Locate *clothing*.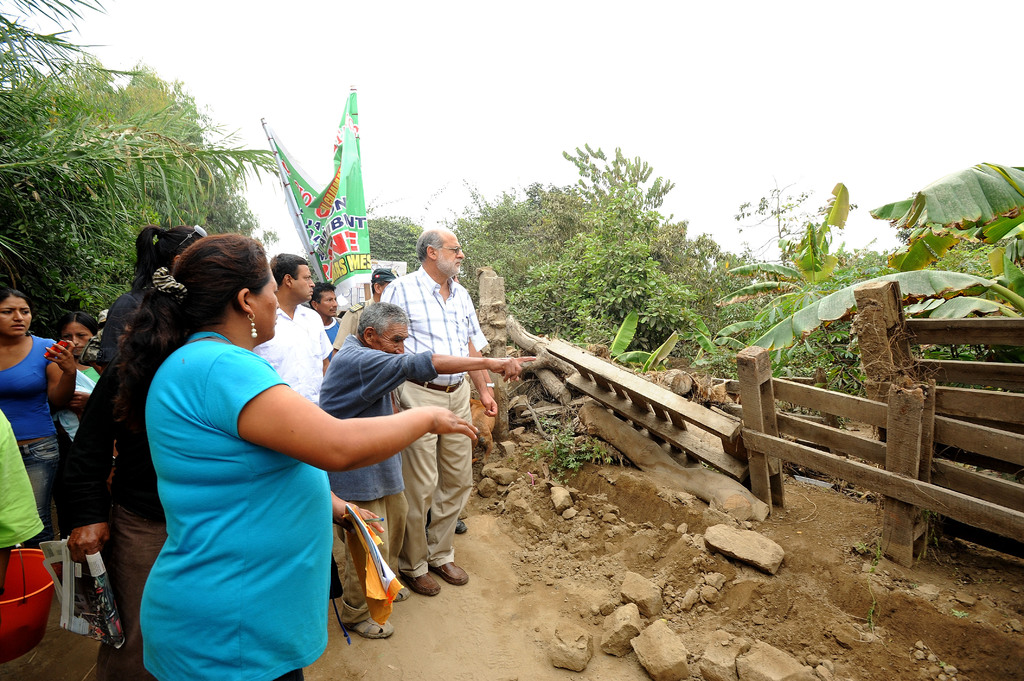
Bounding box: Rect(125, 300, 337, 655).
